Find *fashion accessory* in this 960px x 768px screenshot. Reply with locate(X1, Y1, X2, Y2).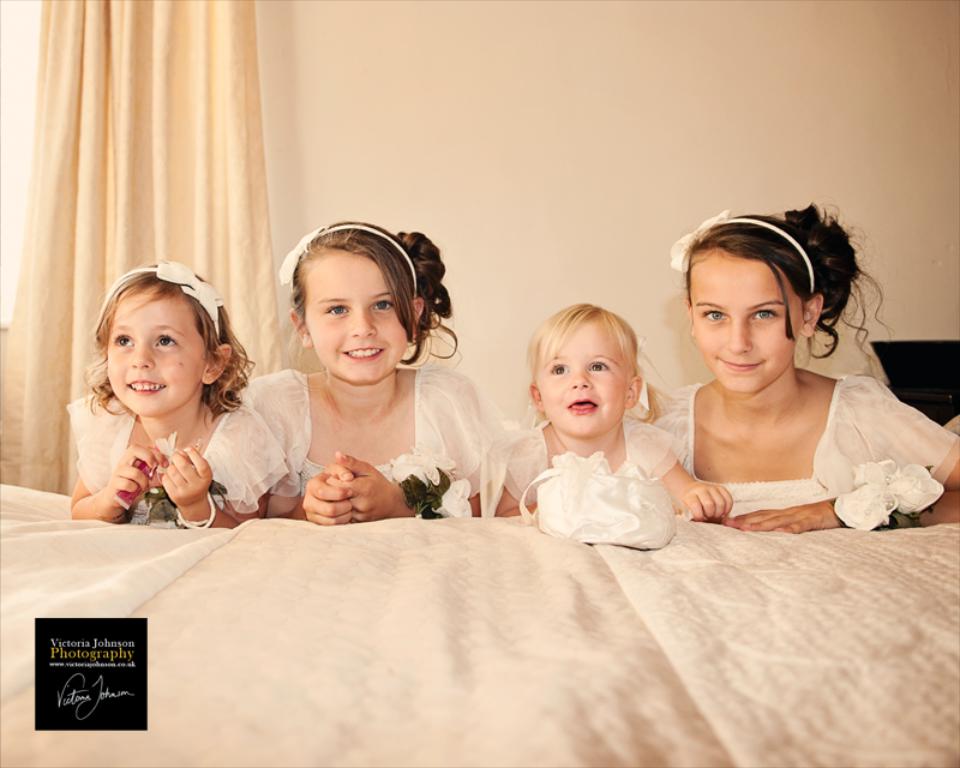
locate(96, 259, 226, 343).
